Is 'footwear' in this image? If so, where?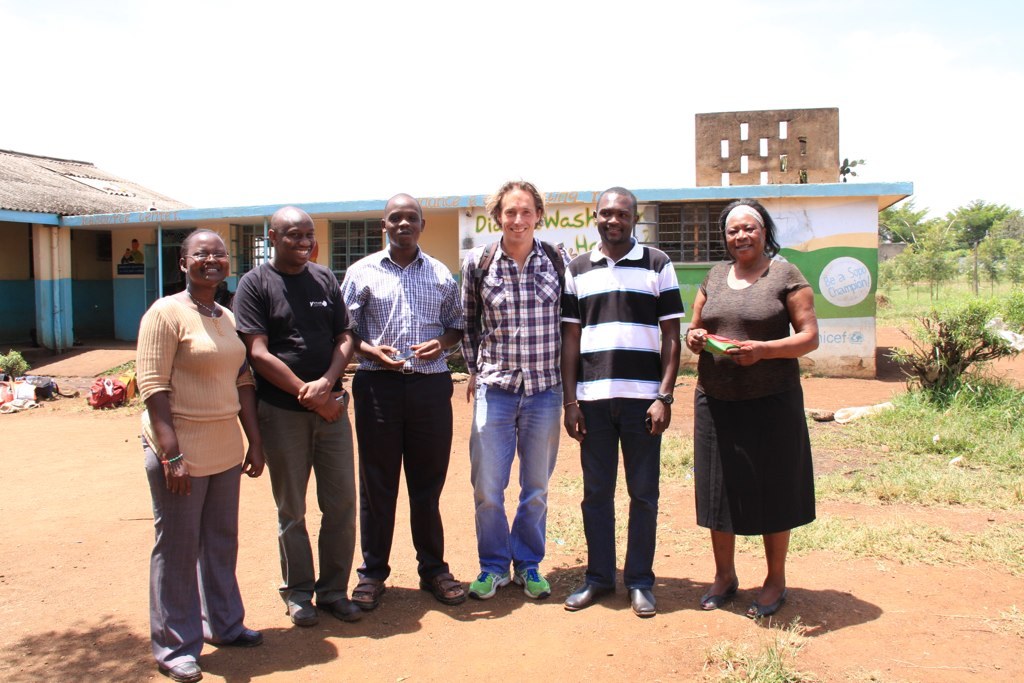
Yes, at [749, 578, 786, 617].
